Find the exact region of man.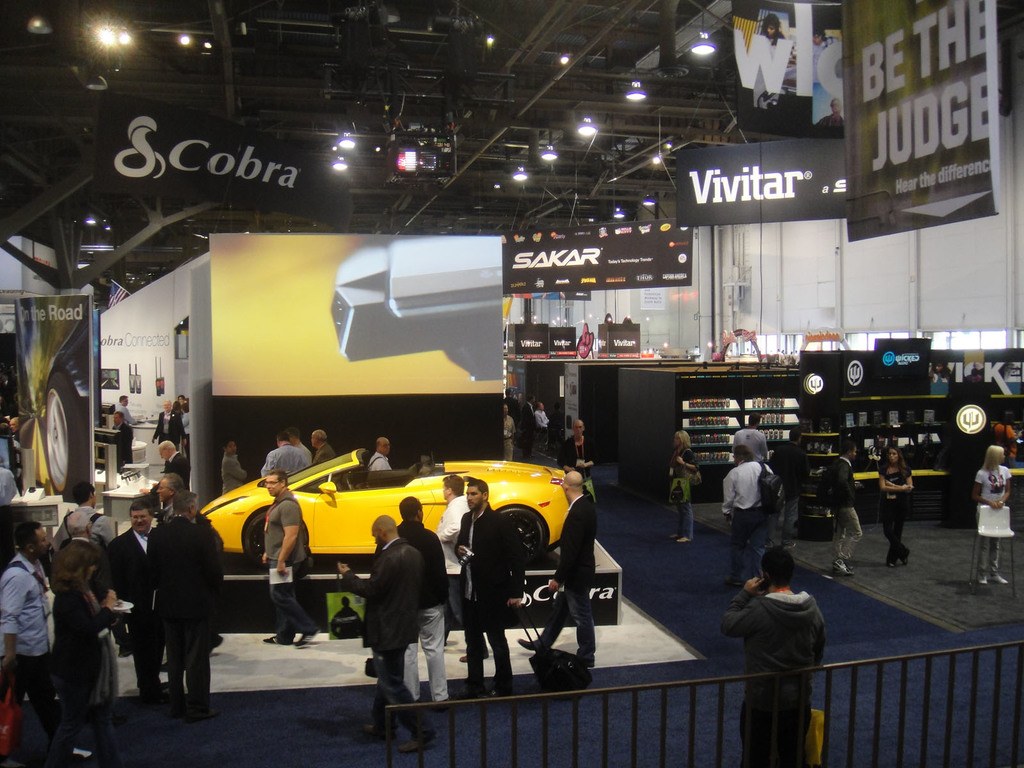
Exact region: box=[723, 446, 780, 589].
